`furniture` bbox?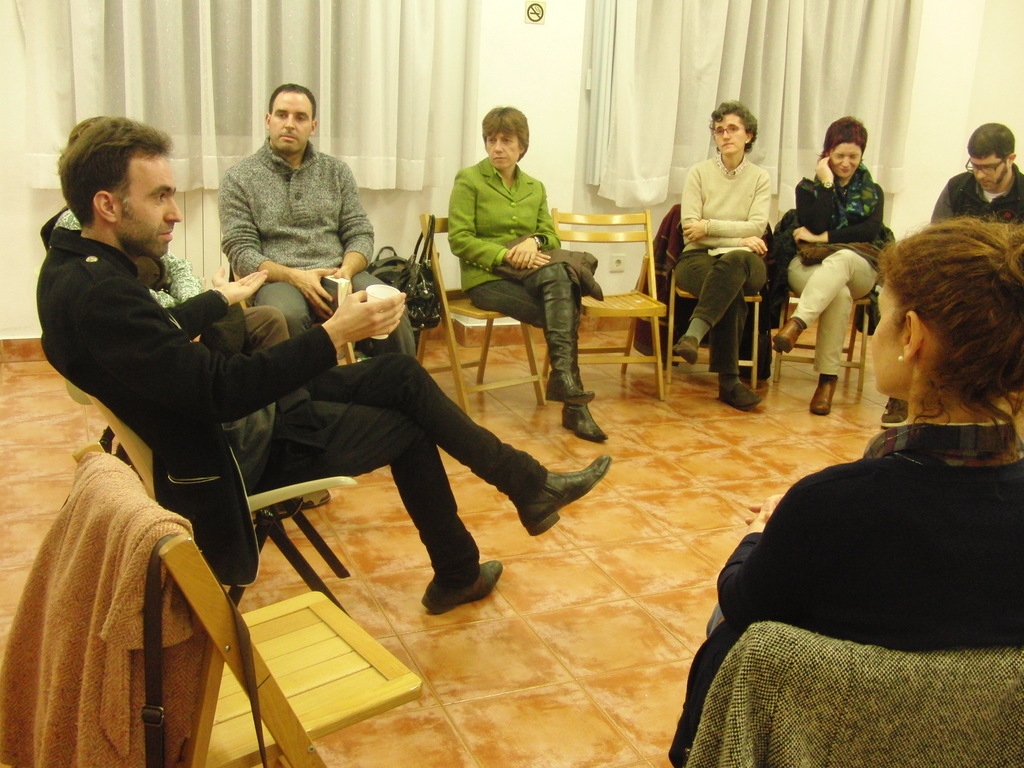
{"x1": 232, "y1": 261, "x2": 357, "y2": 363}
